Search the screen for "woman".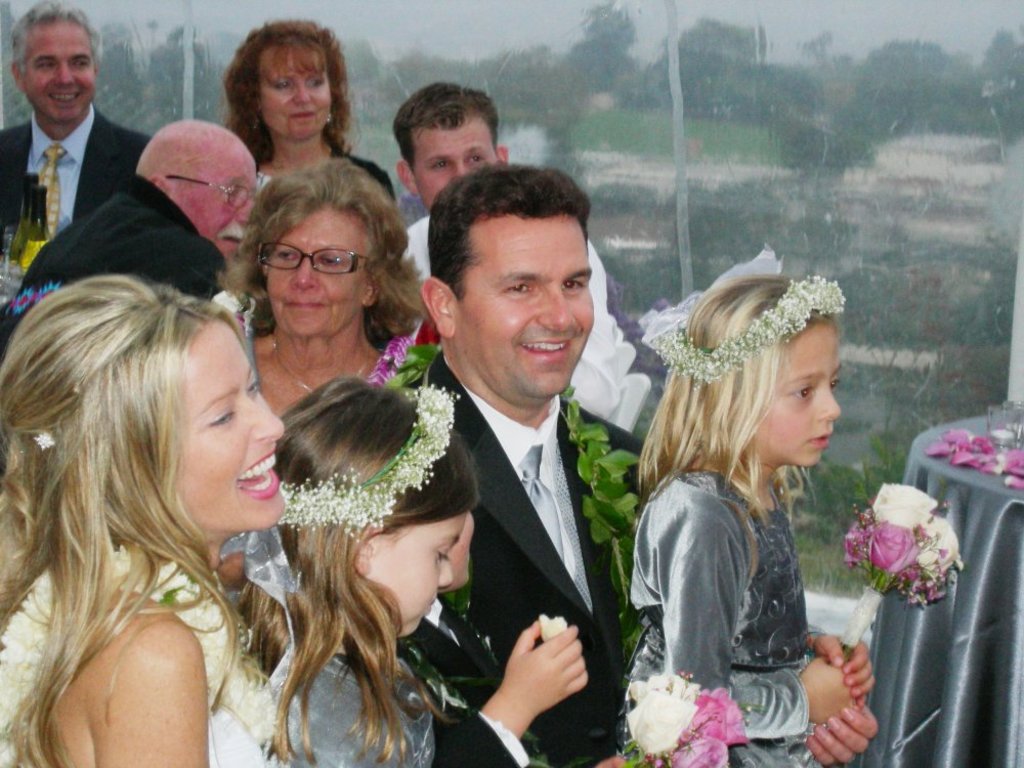
Found at (left=250, top=160, right=423, bottom=424).
